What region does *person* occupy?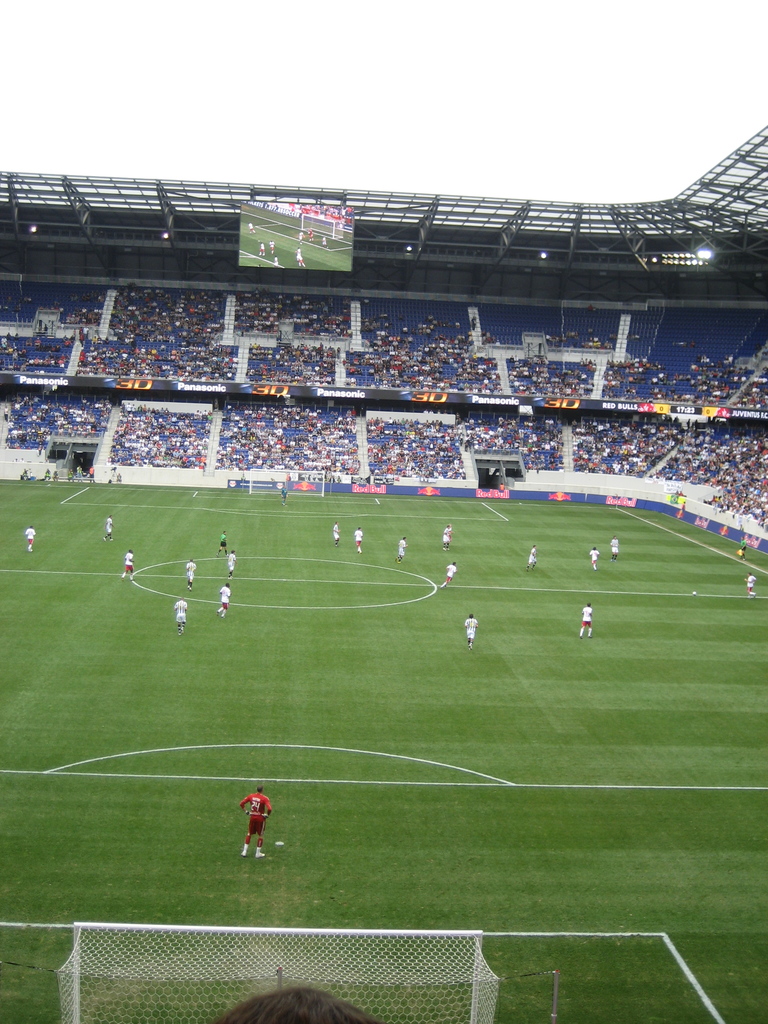
(left=394, top=533, right=410, bottom=564).
